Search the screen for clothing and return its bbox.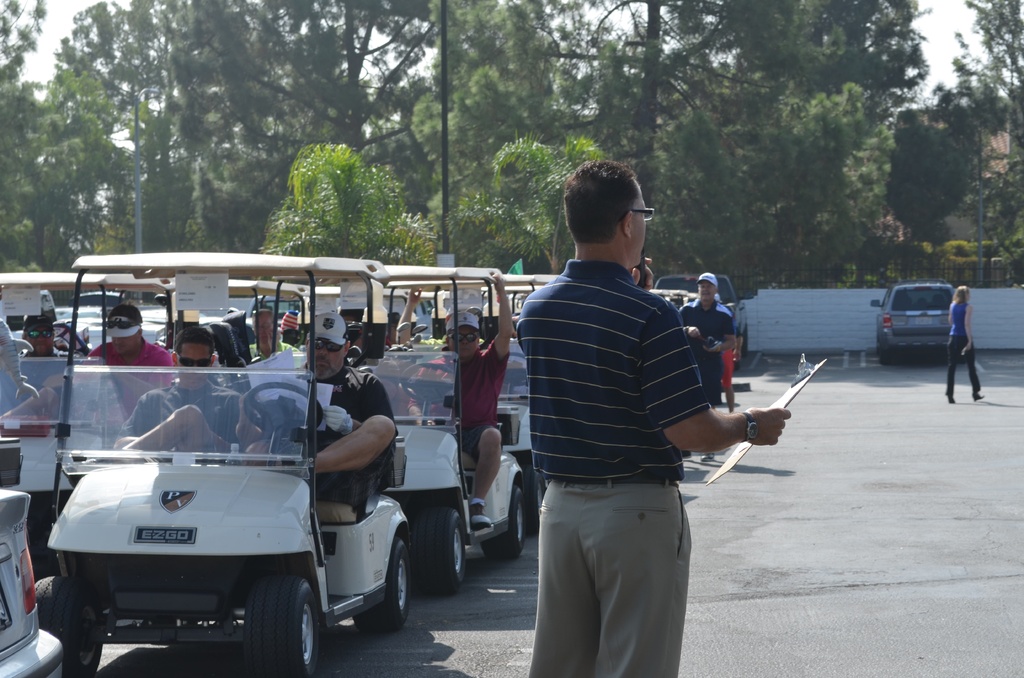
Found: [left=116, top=378, right=241, bottom=456].
